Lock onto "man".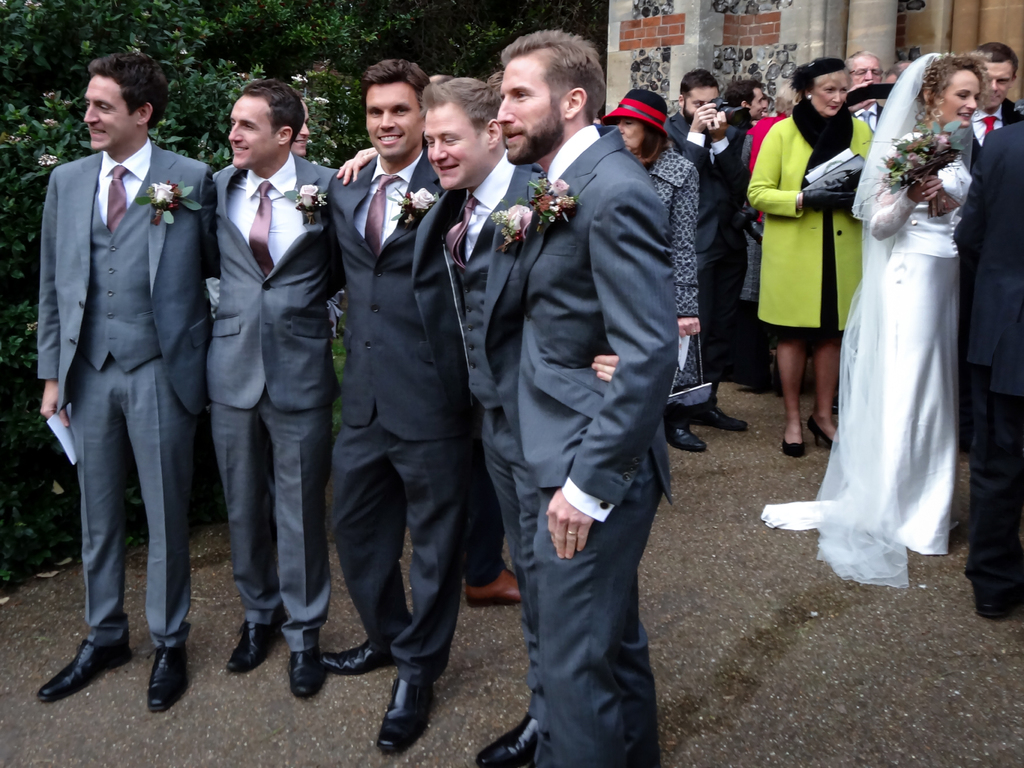
Locked: 28 32 220 712.
